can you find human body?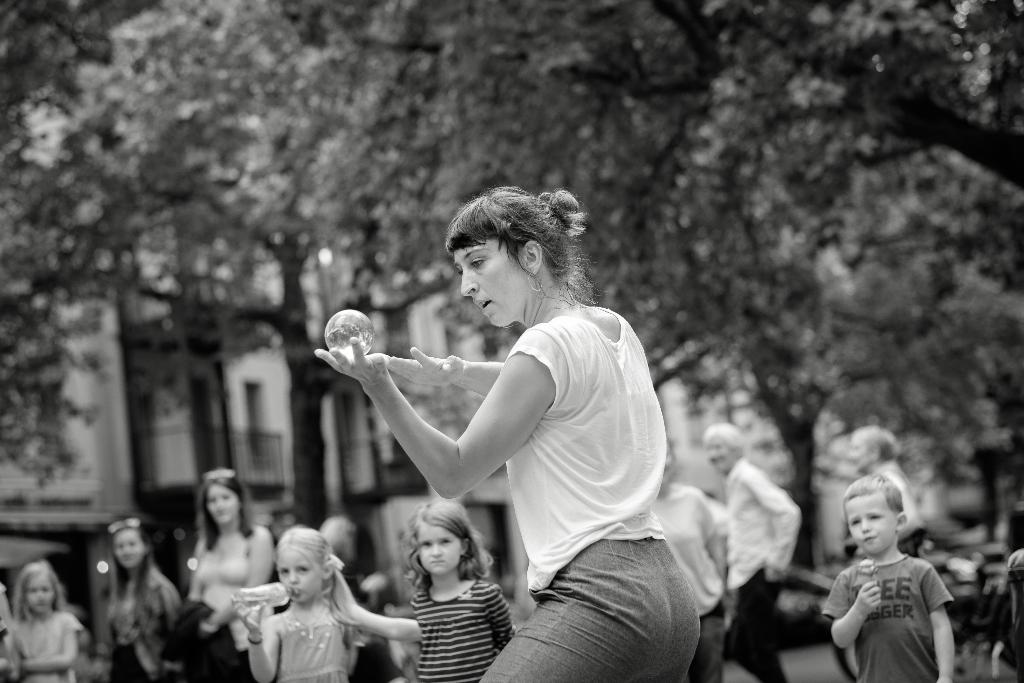
Yes, bounding box: left=405, top=475, right=525, bottom=682.
